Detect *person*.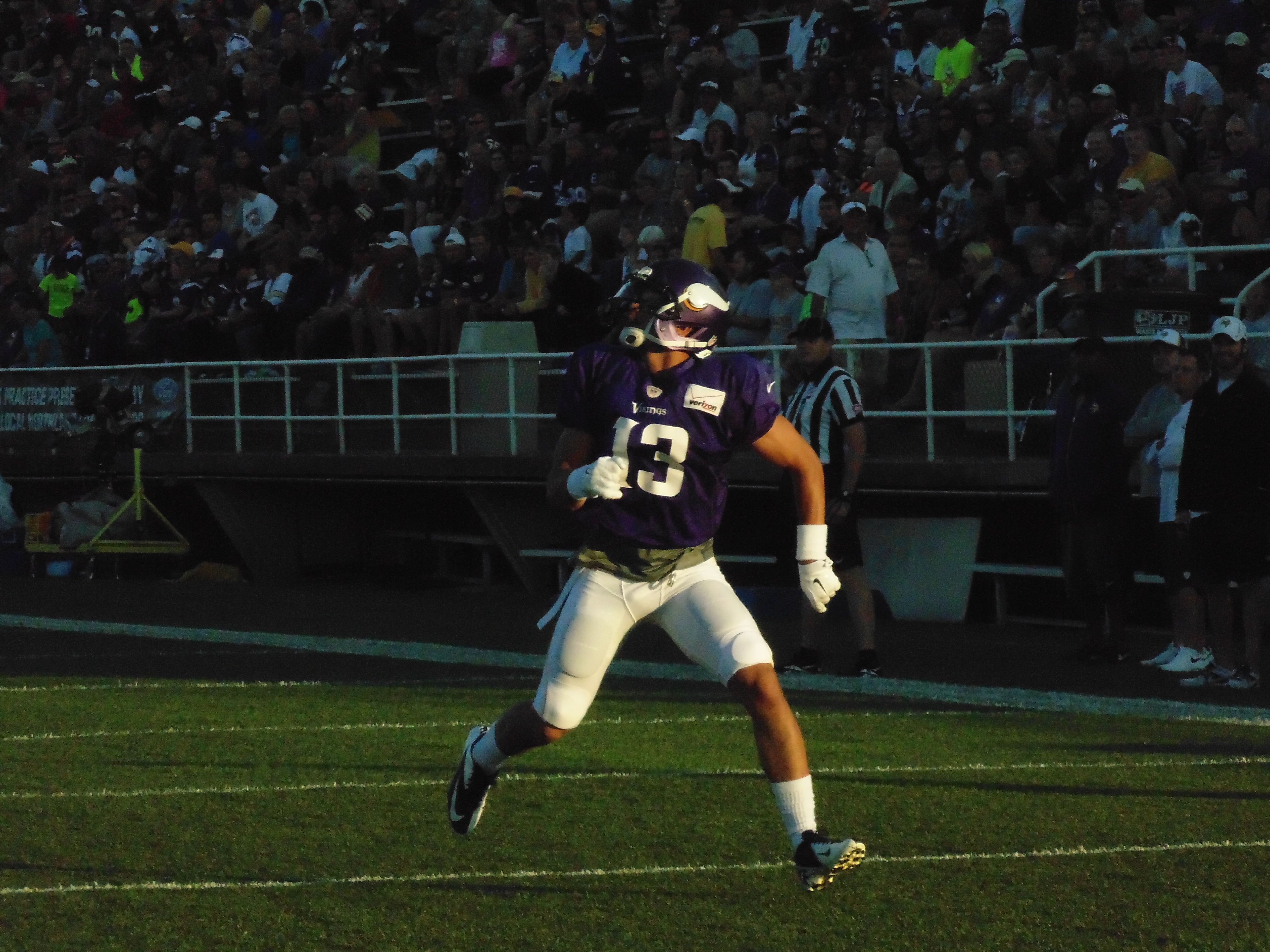
Detected at [x1=272, y1=78, x2=291, y2=125].
